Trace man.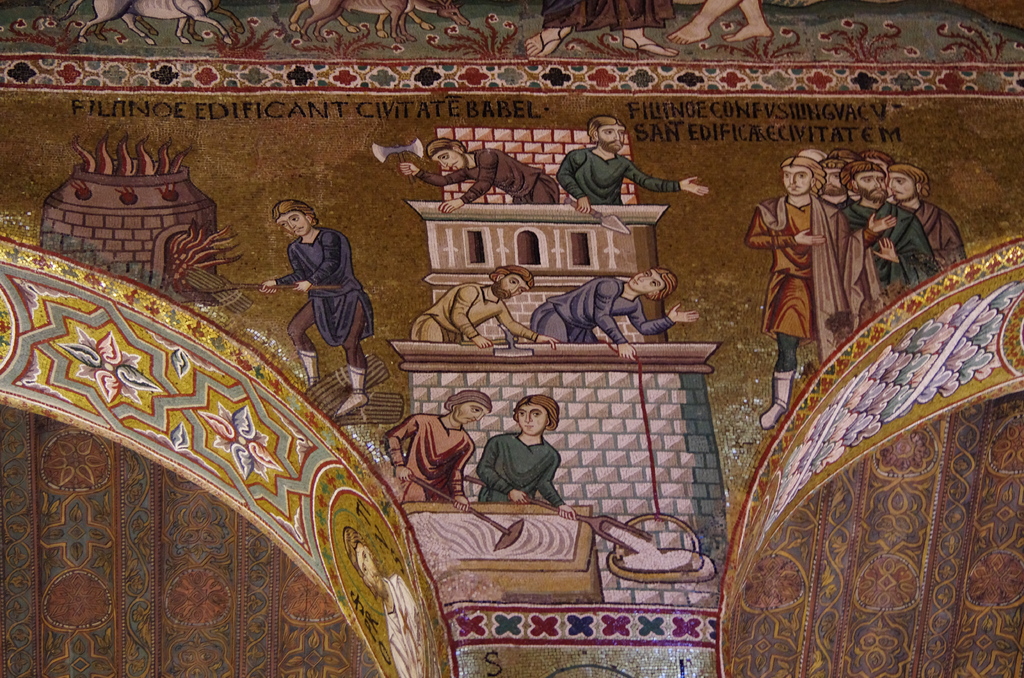
Traced to crop(556, 111, 707, 212).
